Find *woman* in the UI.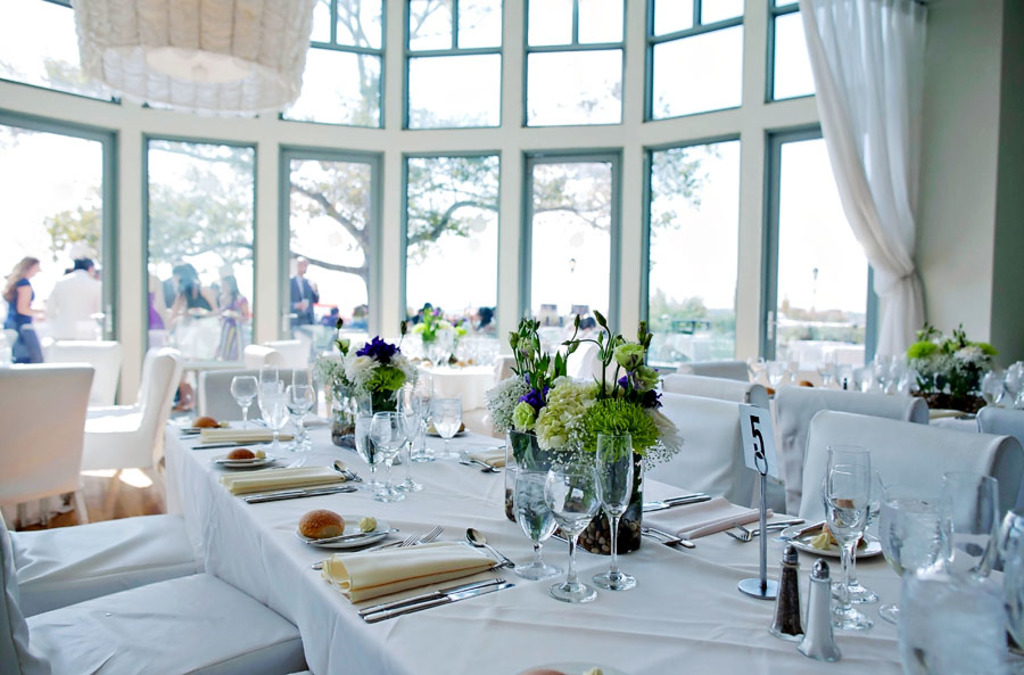
UI element at rect(1, 255, 44, 360).
